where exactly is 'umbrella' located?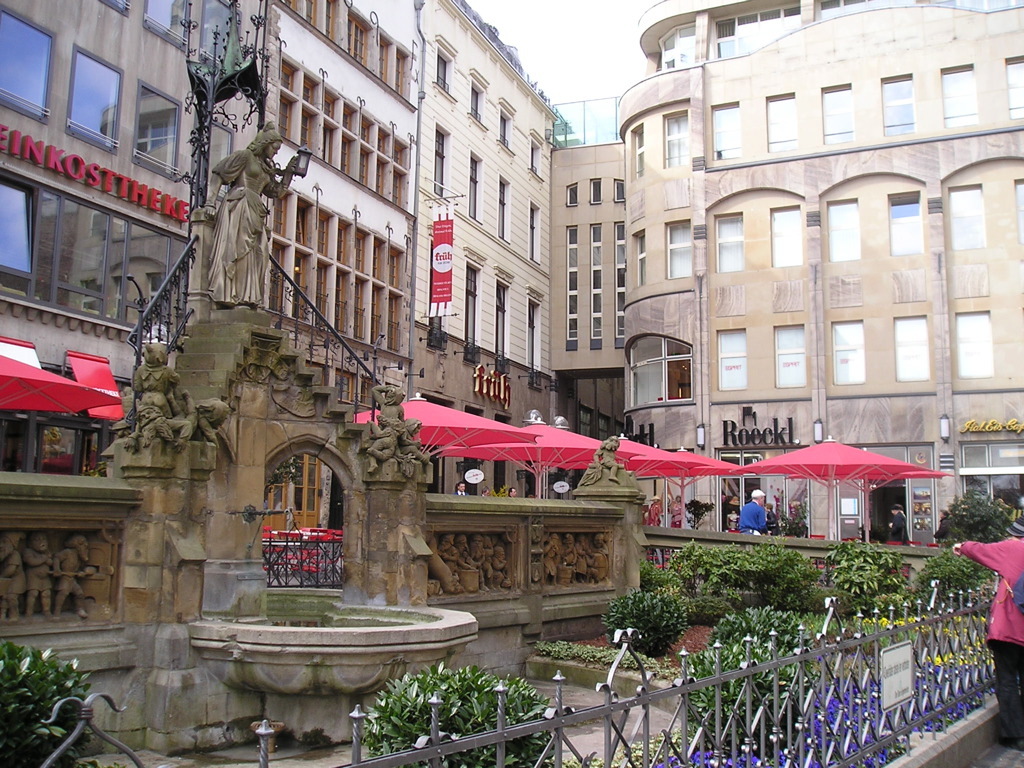
Its bounding box is region(0, 347, 125, 416).
